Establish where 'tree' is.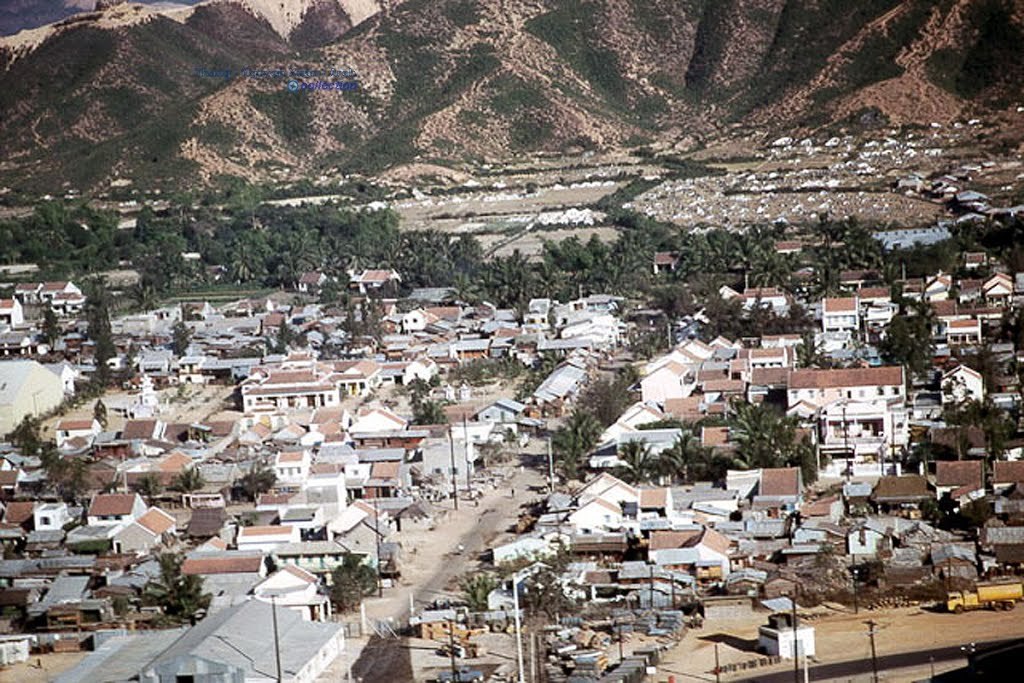
Established at region(95, 399, 108, 427).
